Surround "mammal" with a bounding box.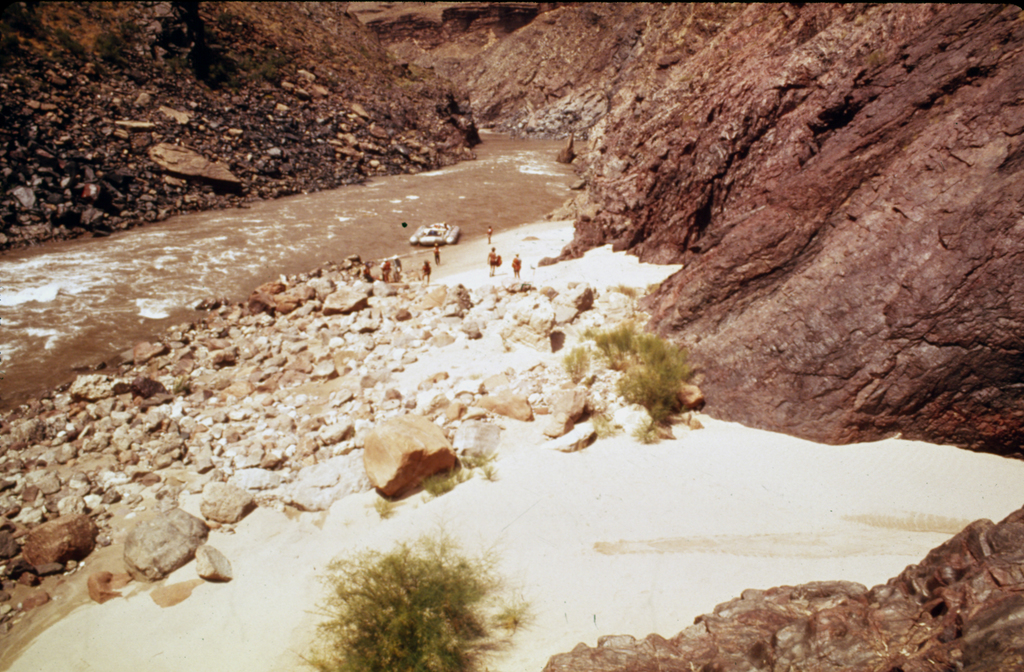
(511, 254, 520, 277).
